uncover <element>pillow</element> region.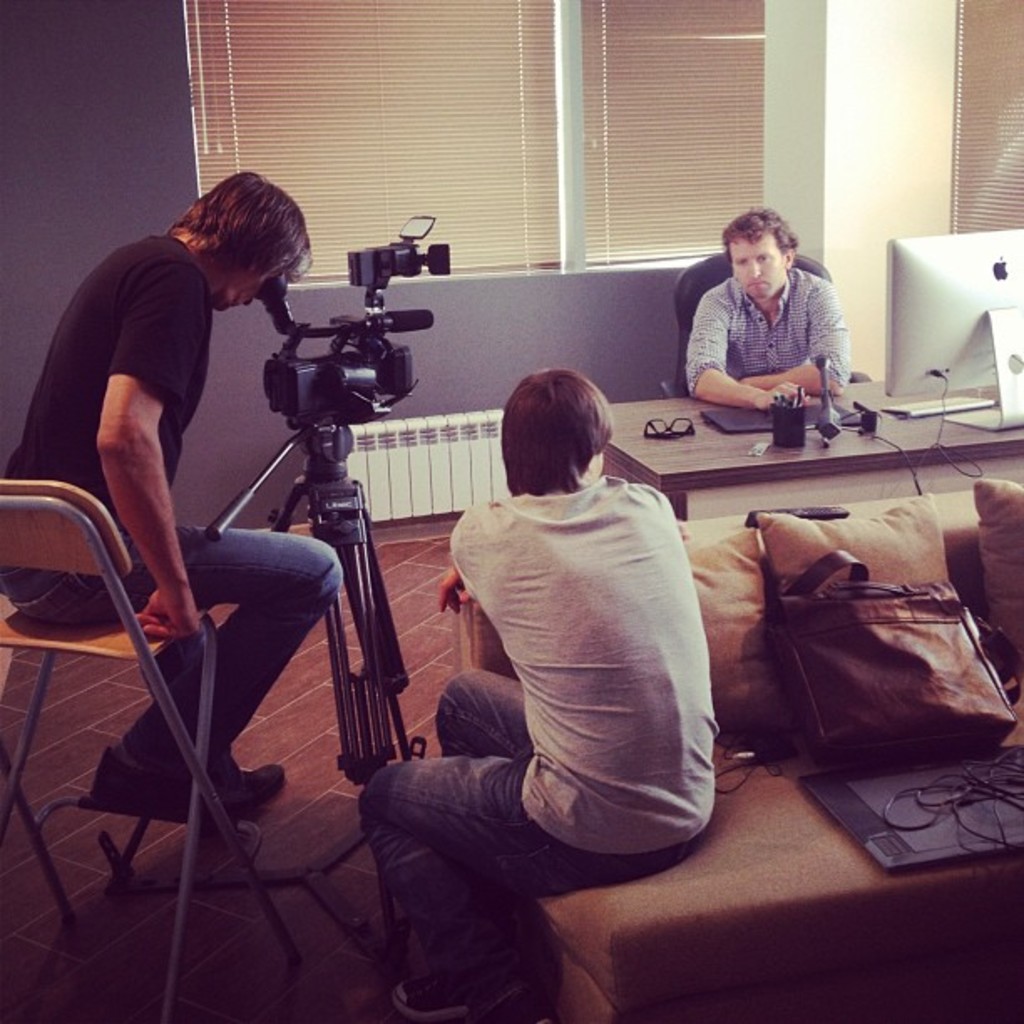
Uncovered: BBox(979, 487, 1022, 676).
